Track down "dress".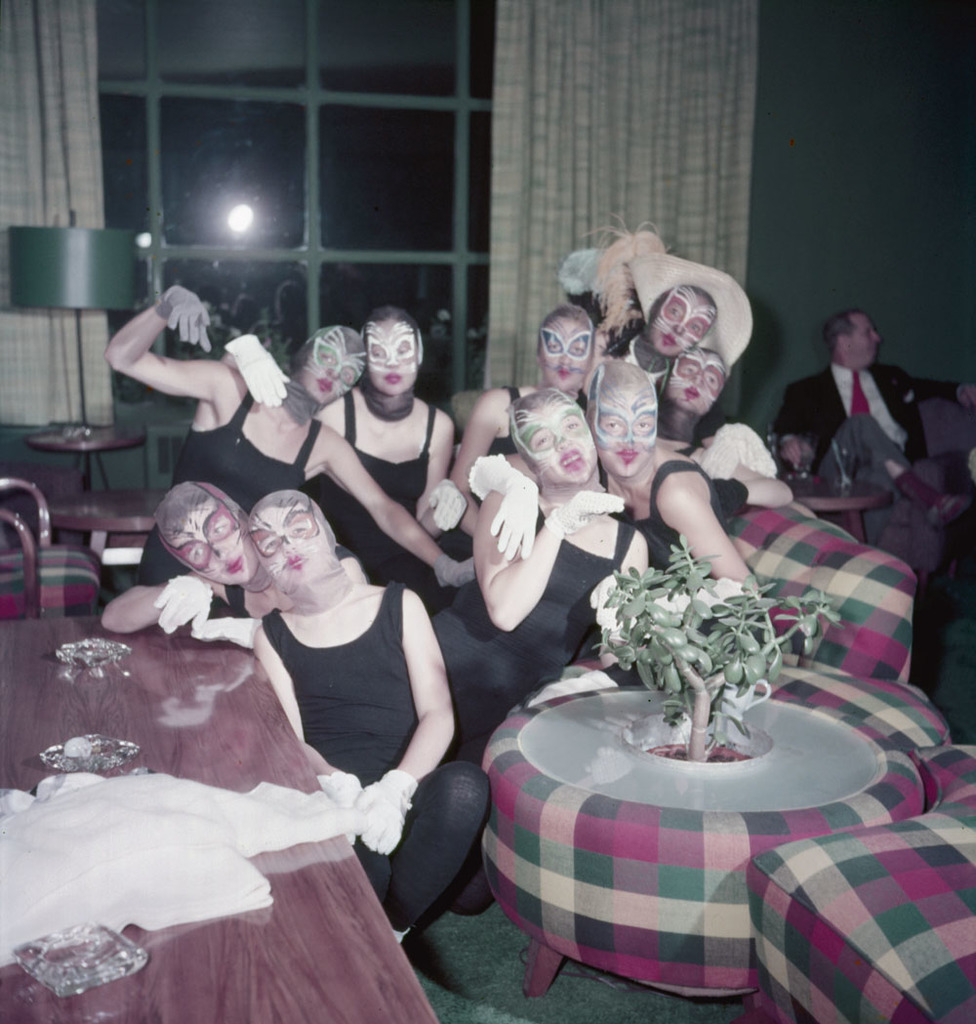
Tracked to BBox(138, 385, 320, 587).
